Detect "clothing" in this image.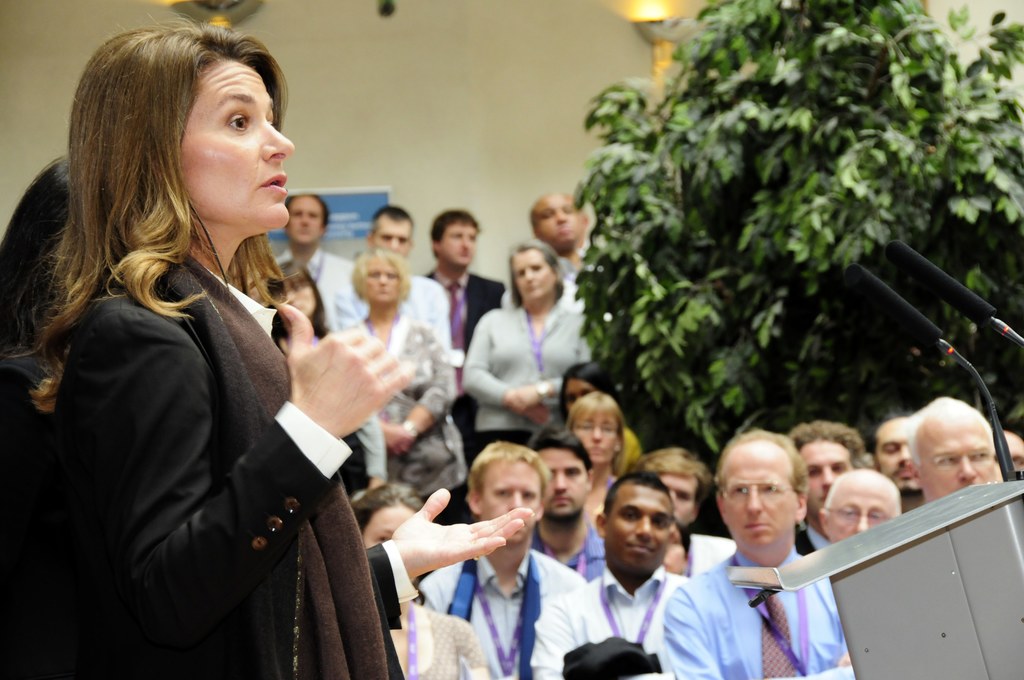
Detection: bbox=[420, 550, 585, 679].
